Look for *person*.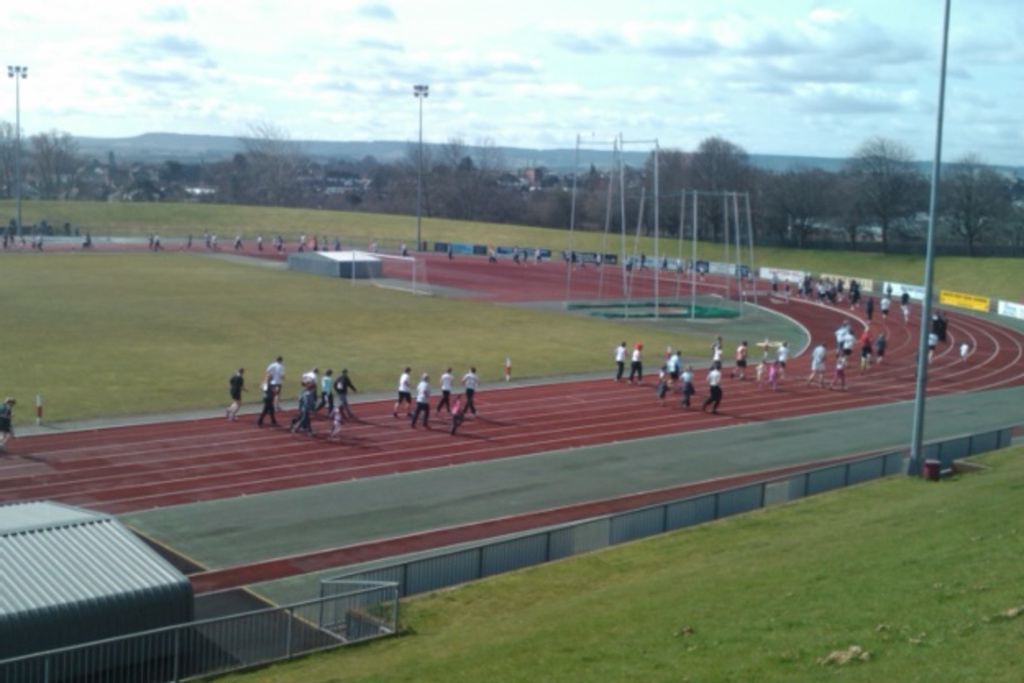
Found: x1=706 y1=361 x2=725 y2=402.
